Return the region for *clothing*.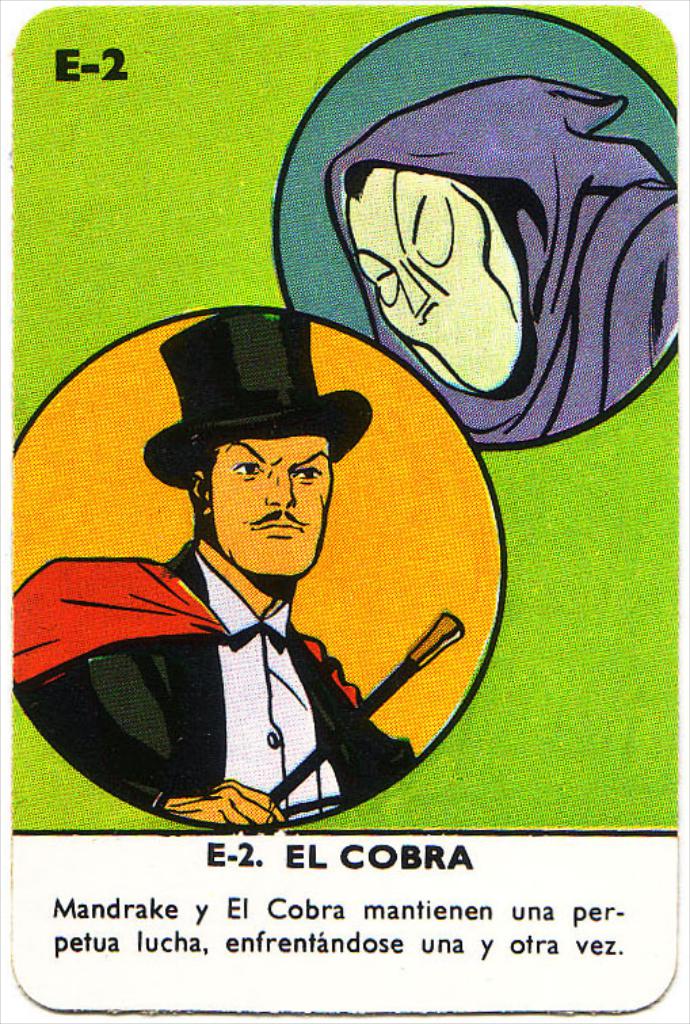
308 53 686 445.
